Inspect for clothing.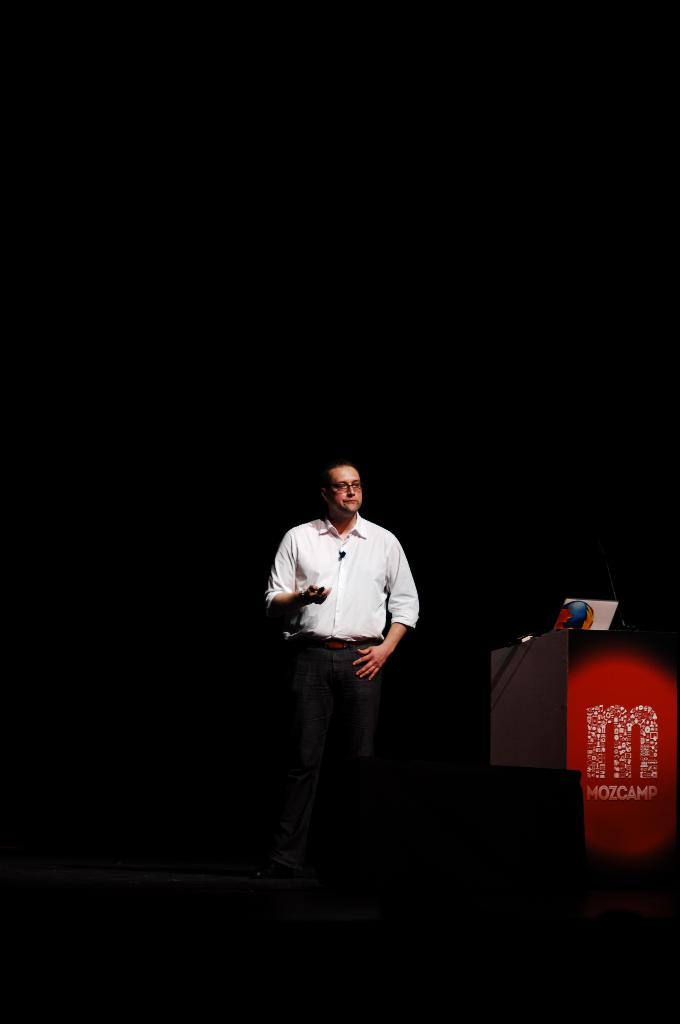
Inspection: (263,486,422,812).
